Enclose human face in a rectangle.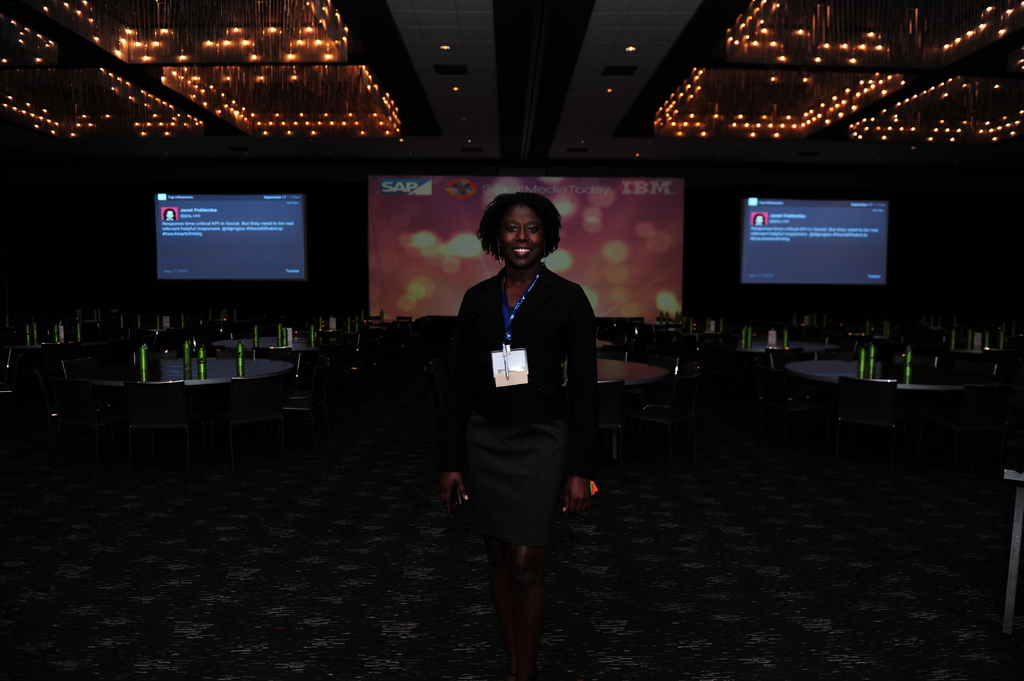
box=[501, 204, 540, 267].
